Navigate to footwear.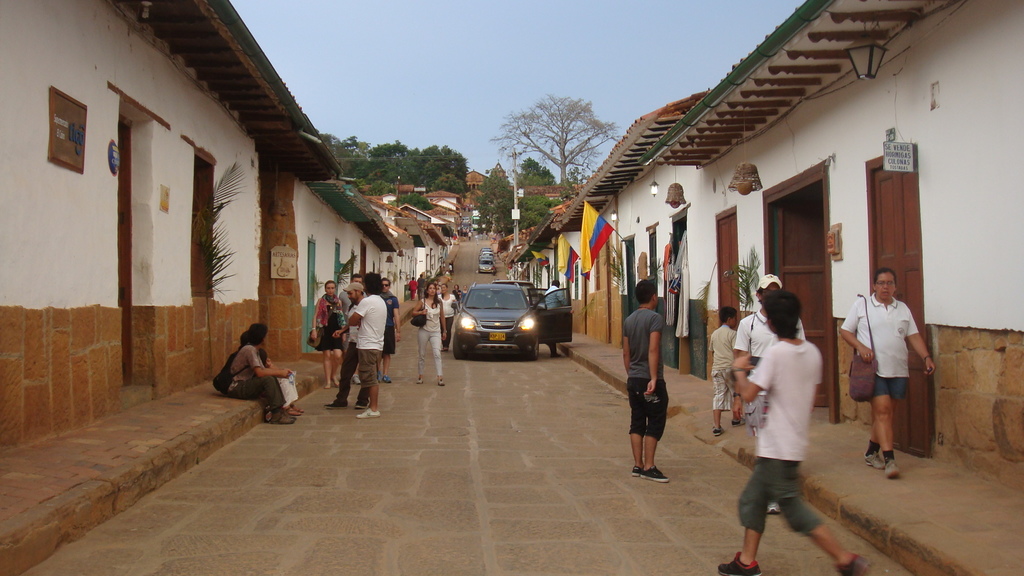
Navigation target: bbox=[835, 549, 860, 575].
